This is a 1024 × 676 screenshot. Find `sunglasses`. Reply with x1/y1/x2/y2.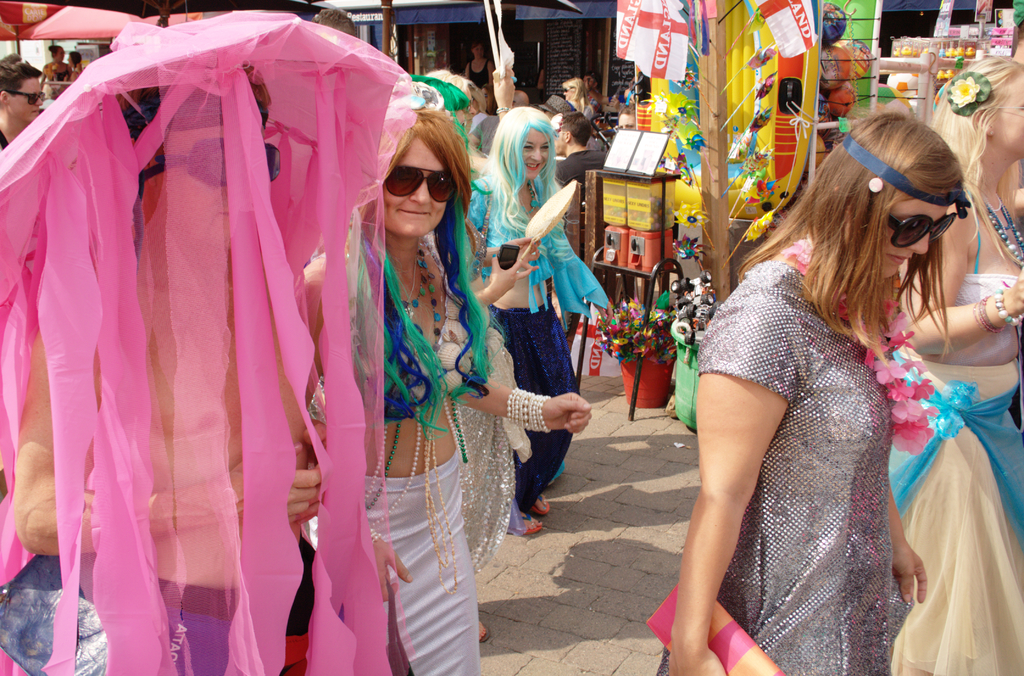
383/165/456/207.
